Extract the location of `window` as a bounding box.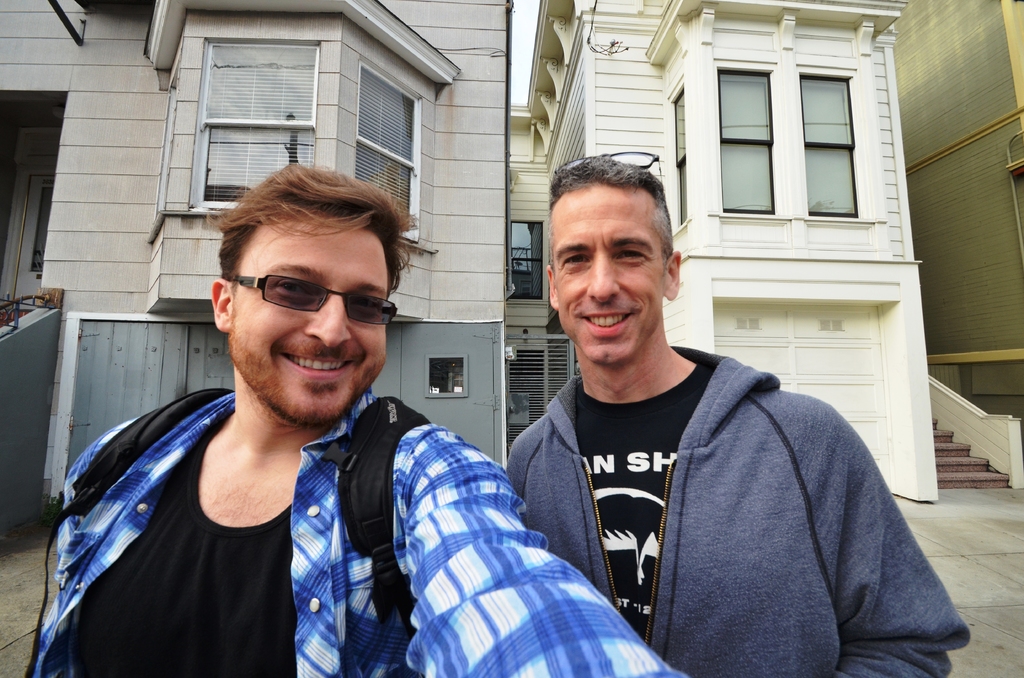
left=671, top=90, right=687, bottom=224.
